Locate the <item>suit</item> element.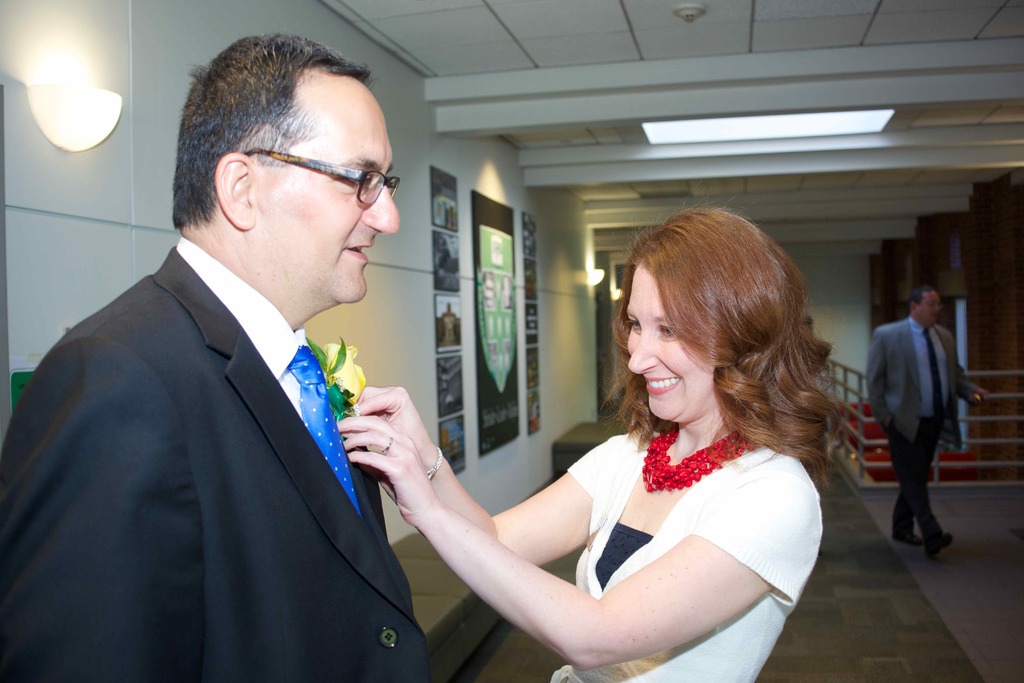
Element bbox: crop(862, 315, 979, 541).
